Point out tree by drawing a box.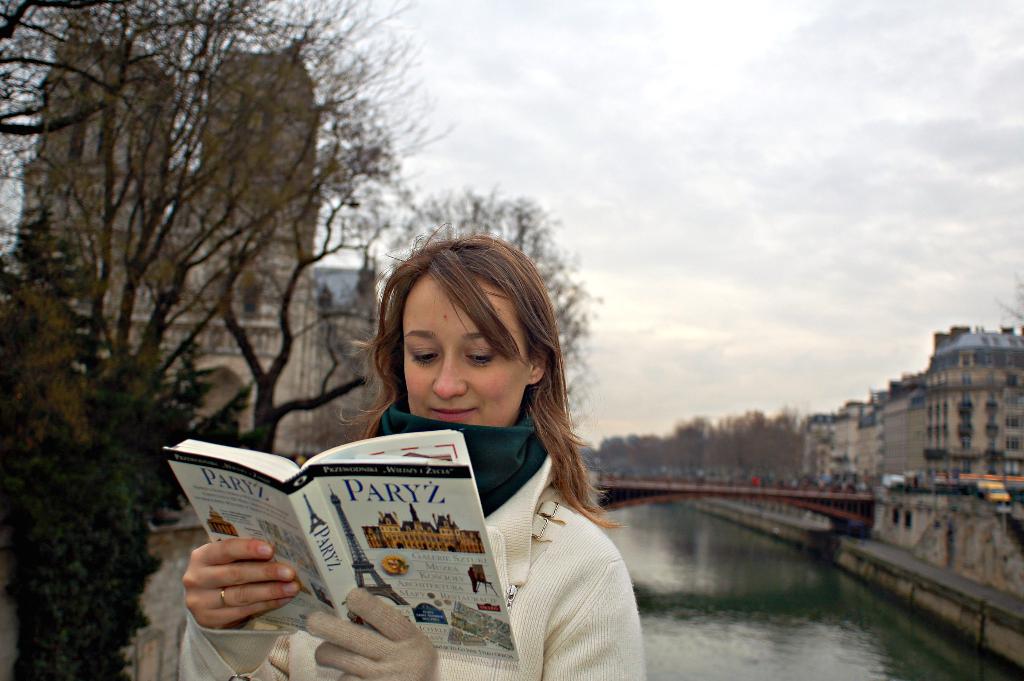
0, 360, 220, 680.
